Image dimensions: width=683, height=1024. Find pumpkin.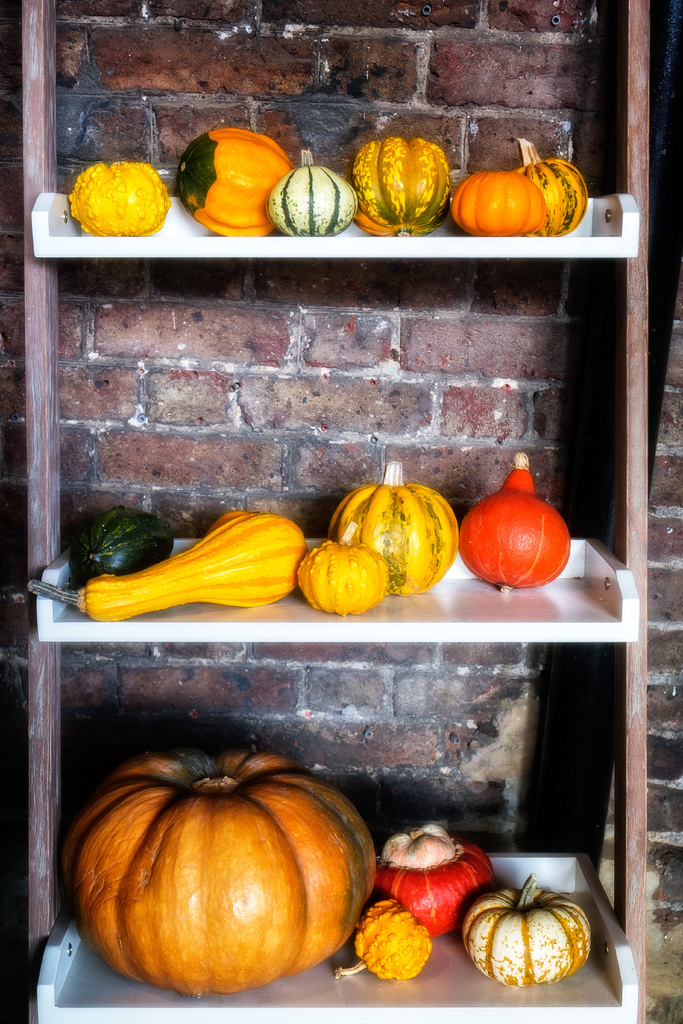
left=513, top=132, right=589, bottom=240.
